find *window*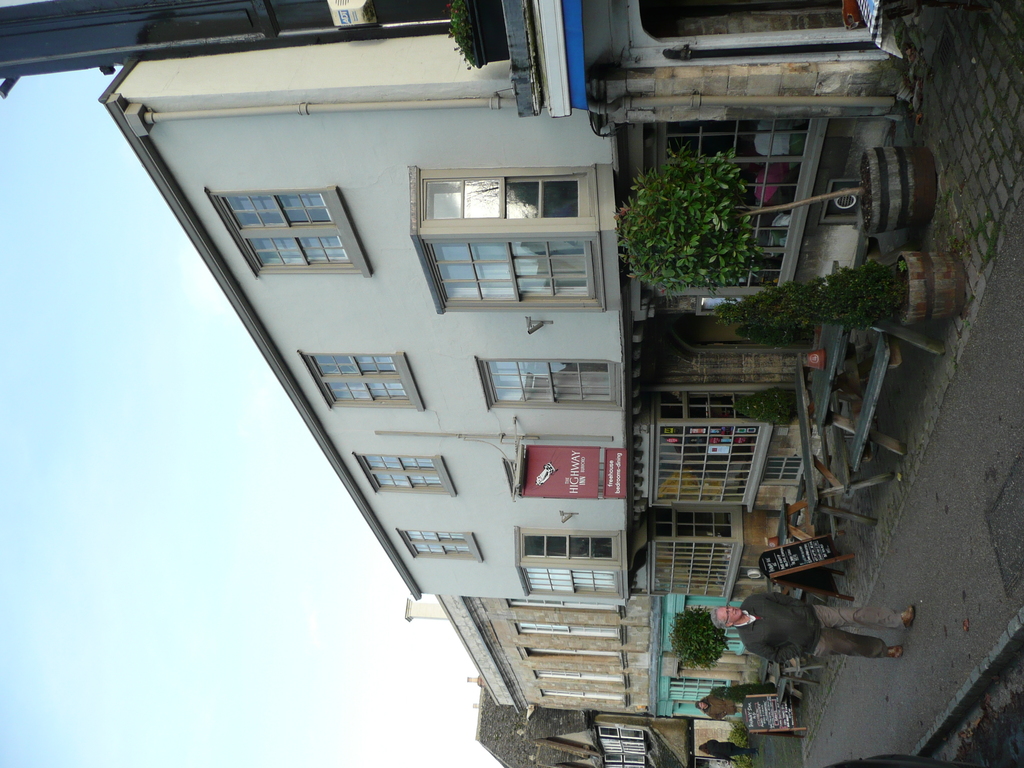
[395, 526, 481, 563]
